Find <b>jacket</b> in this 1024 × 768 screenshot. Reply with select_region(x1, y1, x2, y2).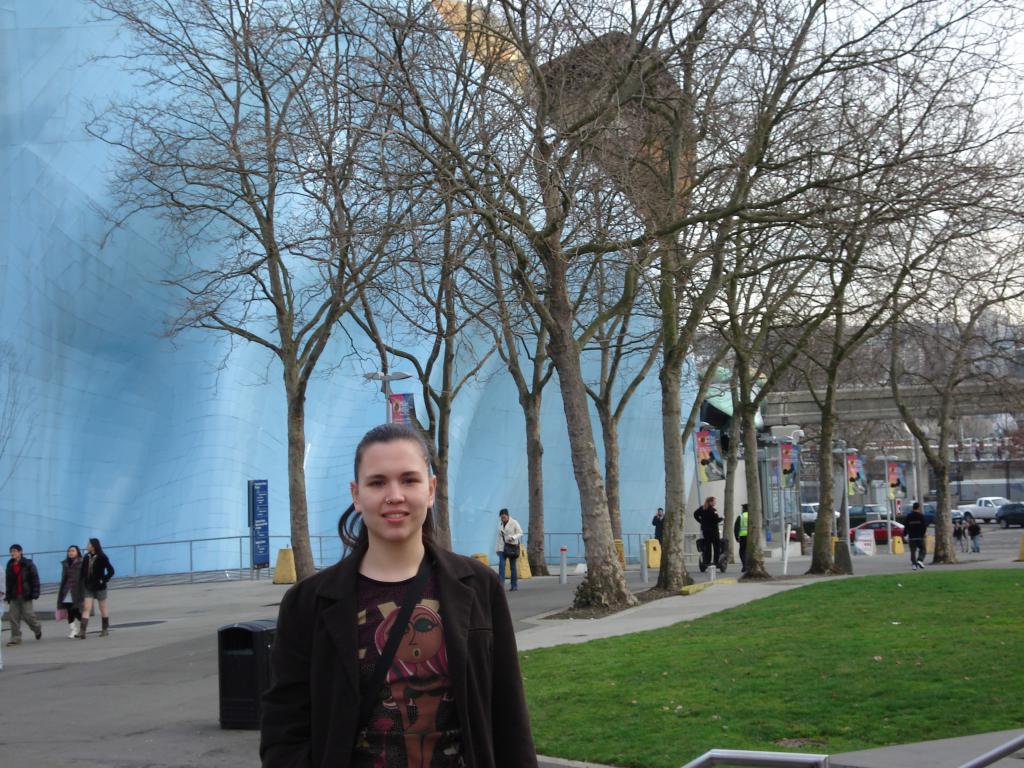
select_region(250, 498, 536, 767).
